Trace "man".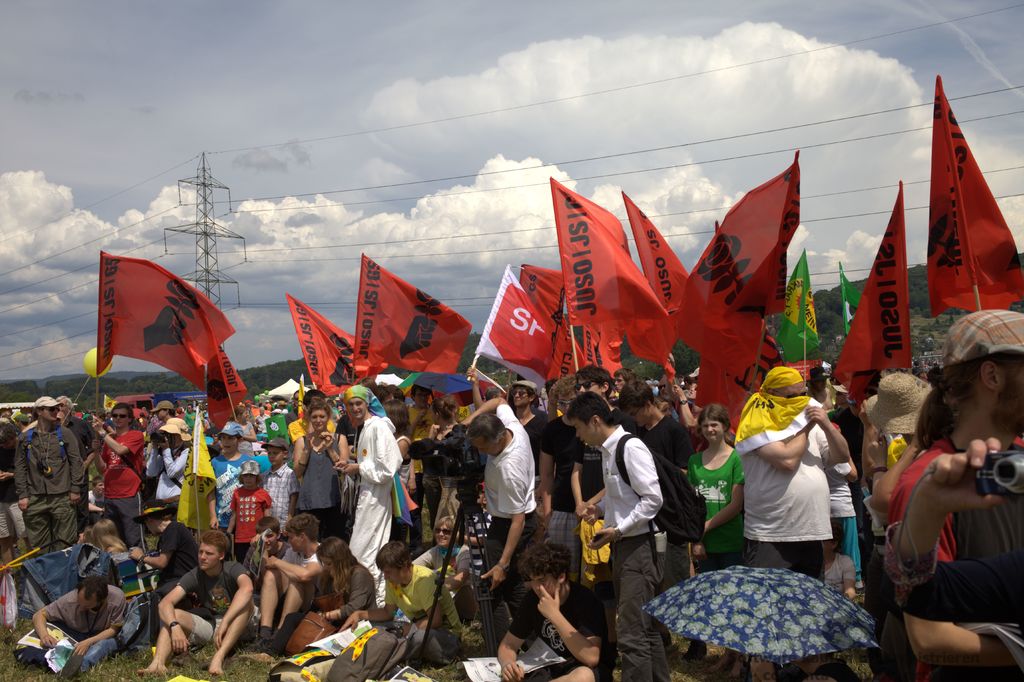
Traced to bbox=[469, 369, 505, 464].
